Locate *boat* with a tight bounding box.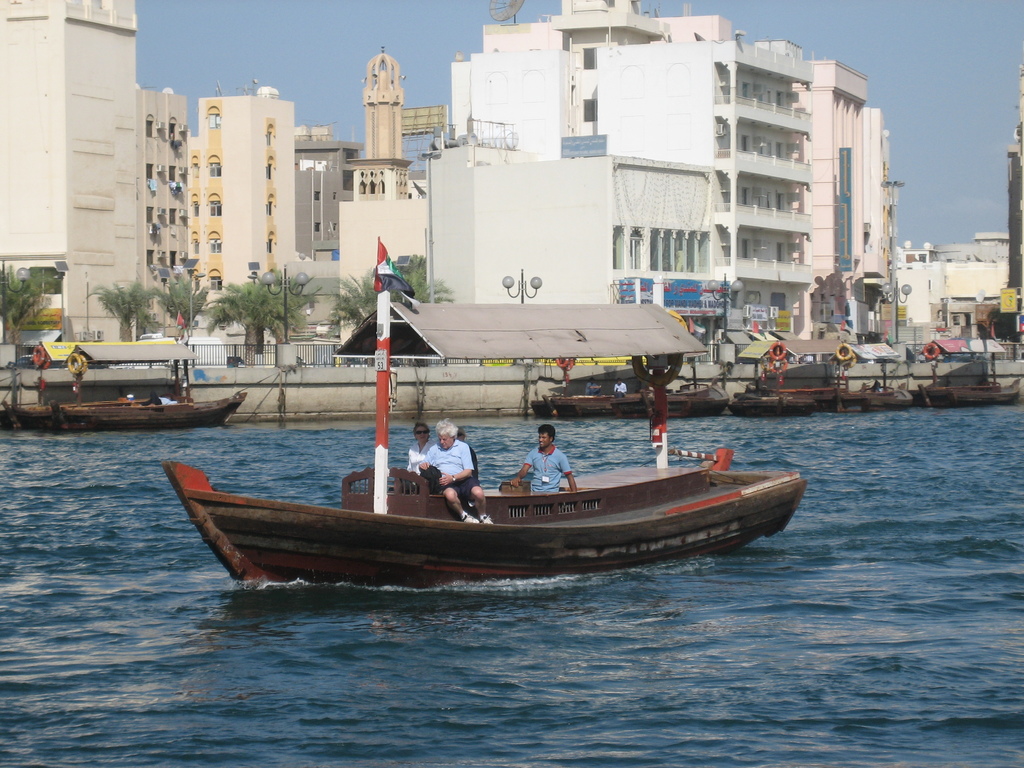
<box>22,316,239,422</box>.
